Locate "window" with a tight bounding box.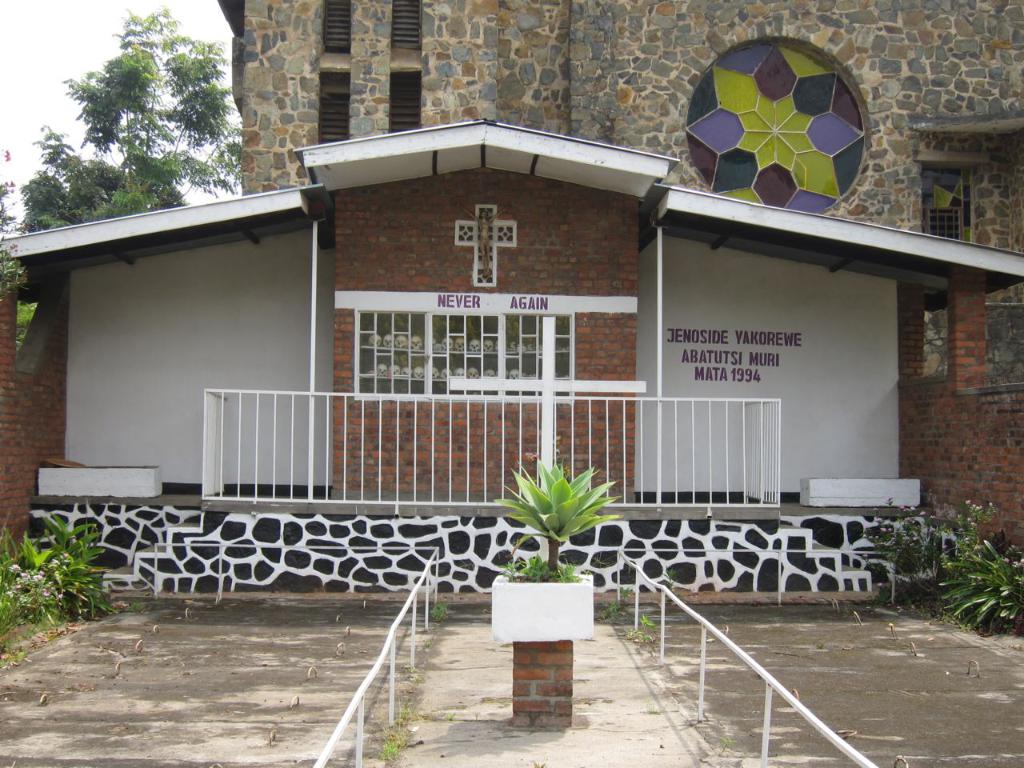
bbox=(923, 163, 975, 241).
